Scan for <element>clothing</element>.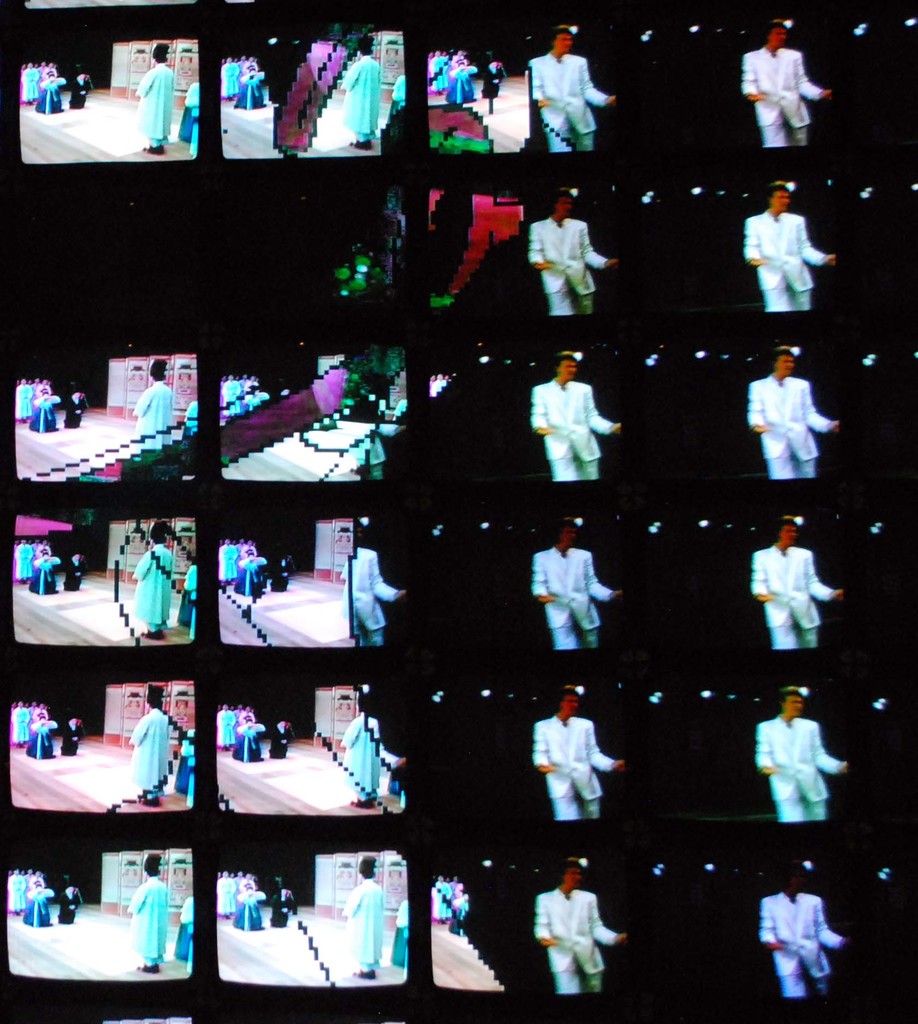
Scan result: bbox=[338, 714, 388, 798].
